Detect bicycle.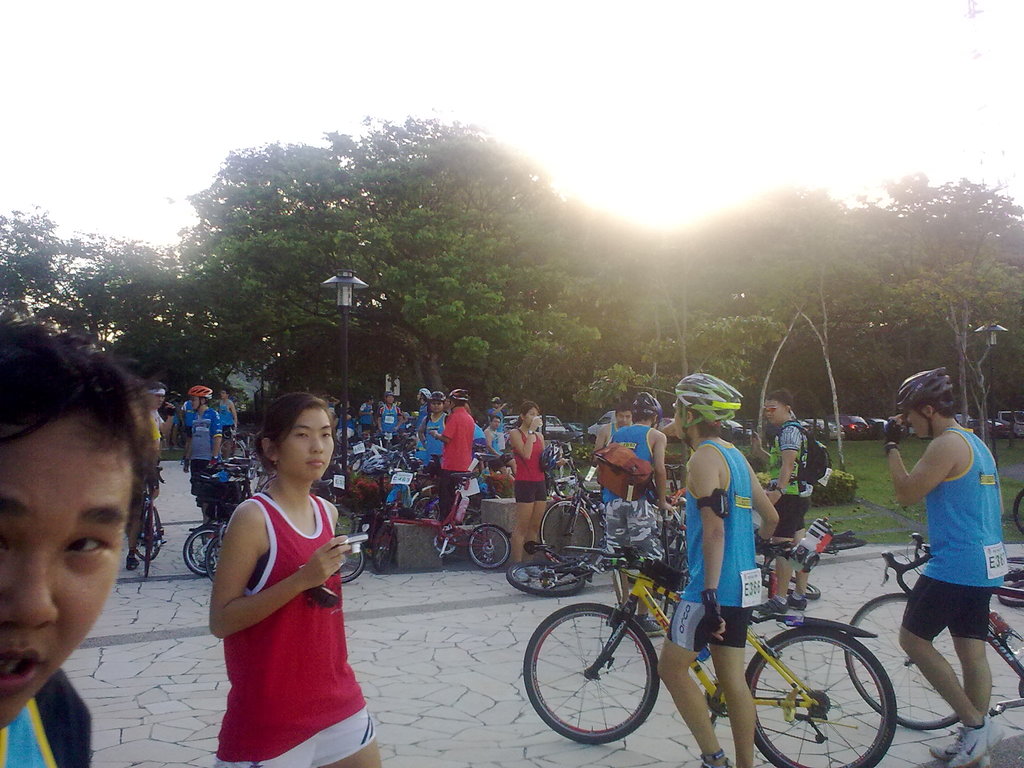
Detected at BBox(136, 465, 166, 576).
